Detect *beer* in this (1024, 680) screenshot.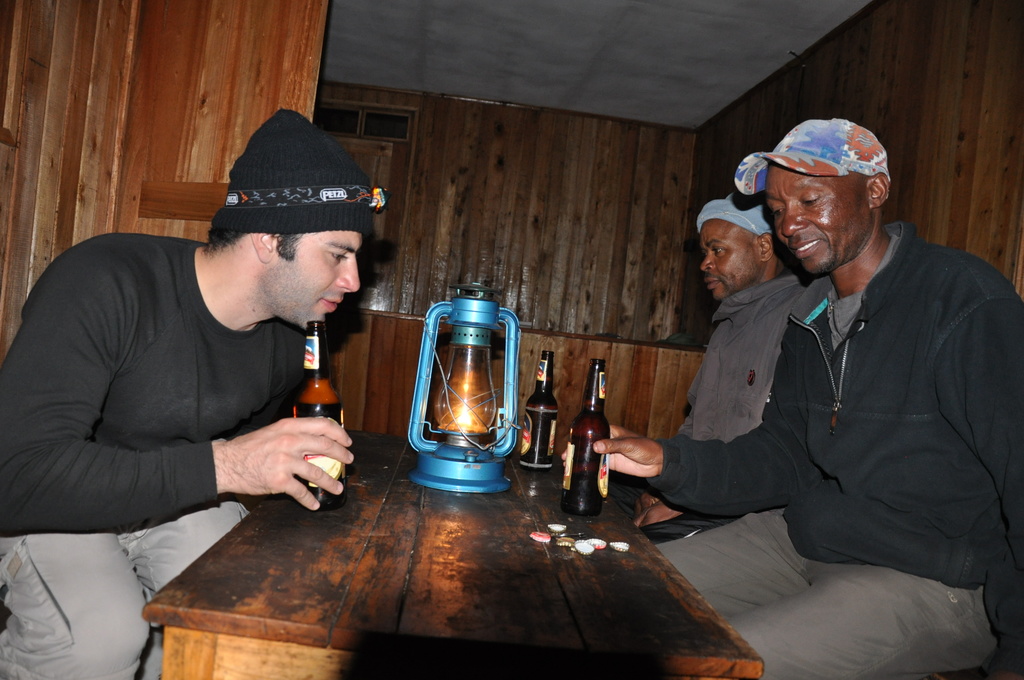
Detection: (x1=564, y1=358, x2=612, y2=513).
